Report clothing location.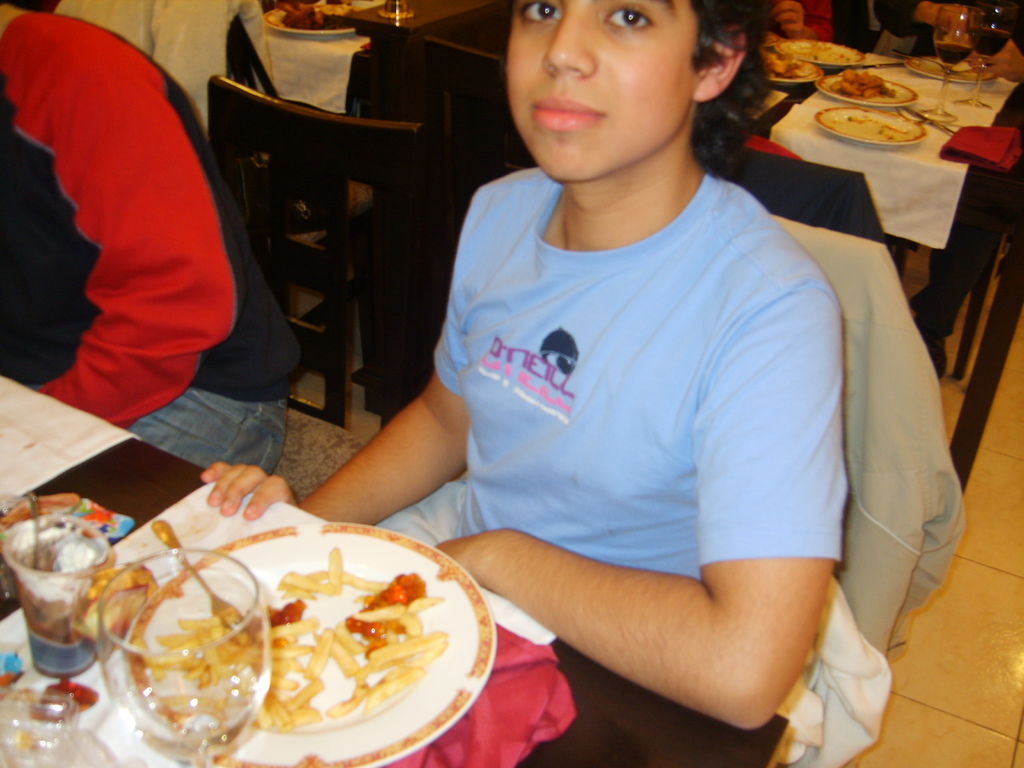
Report: (x1=0, y1=9, x2=303, y2=479).
